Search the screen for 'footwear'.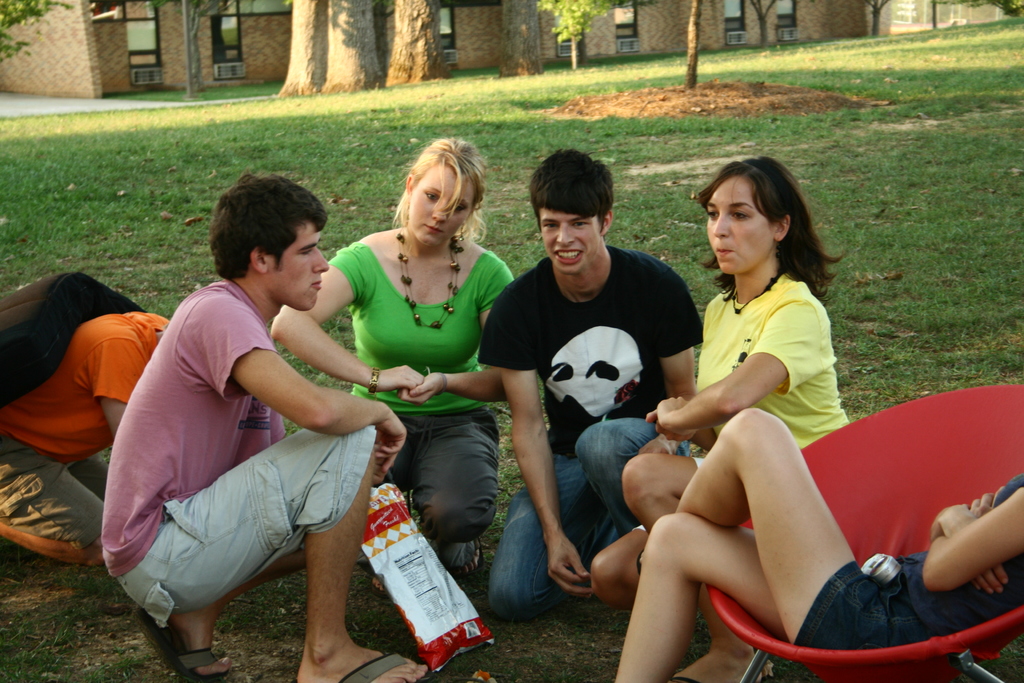
Found at <region>460, 544, 483, 574</region>.
